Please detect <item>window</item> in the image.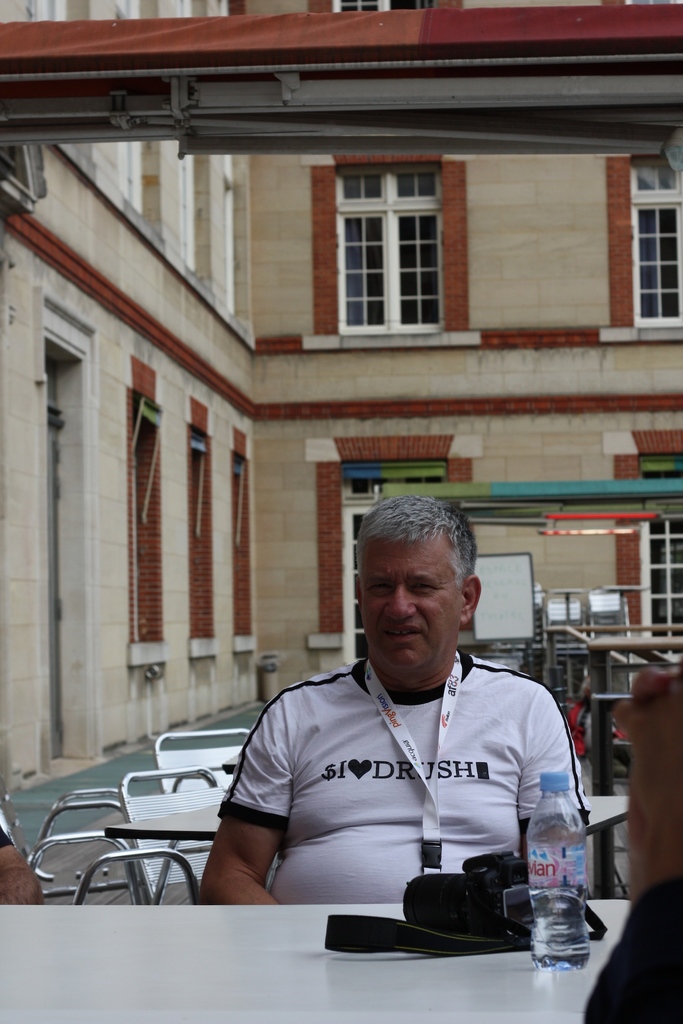
x1=299, y1=435, x2=484, y2=644.
